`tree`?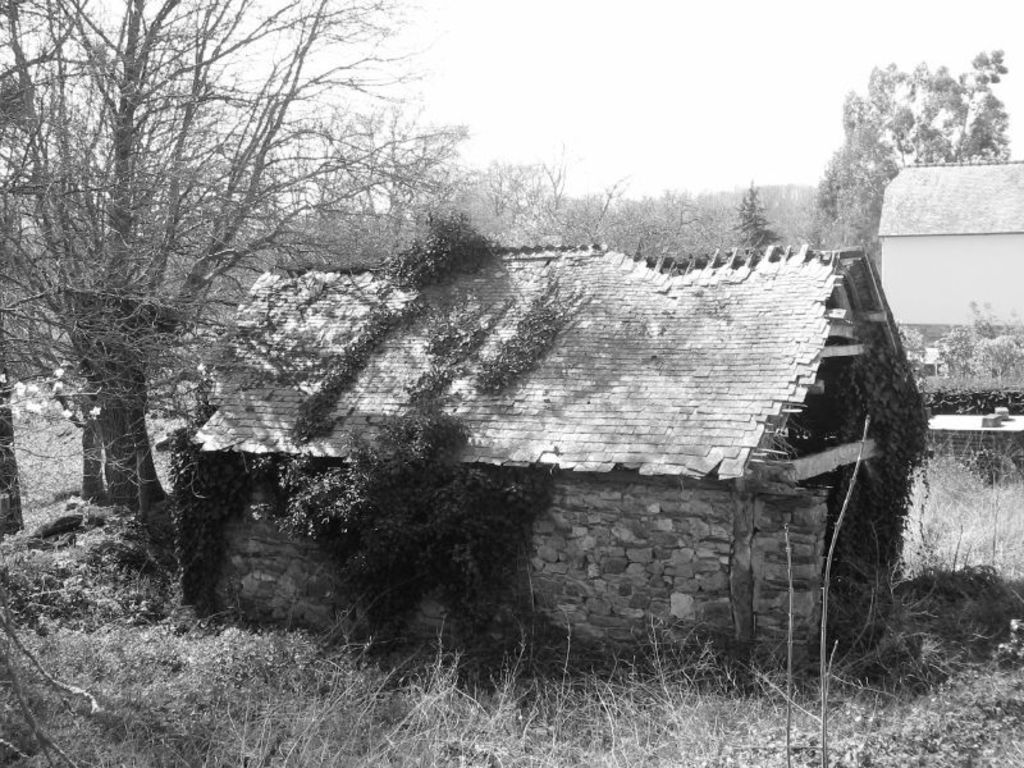
locate(804, 92, 905, 274)
